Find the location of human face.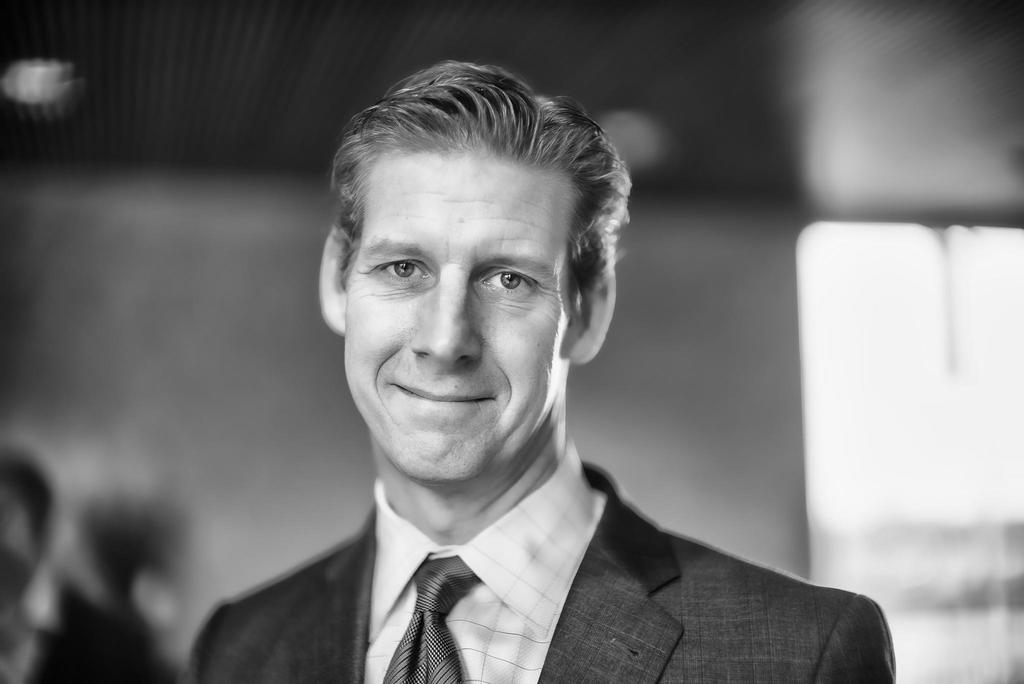
Location: pyautogui.locateOnScreen(347, 158, 558, 477).
